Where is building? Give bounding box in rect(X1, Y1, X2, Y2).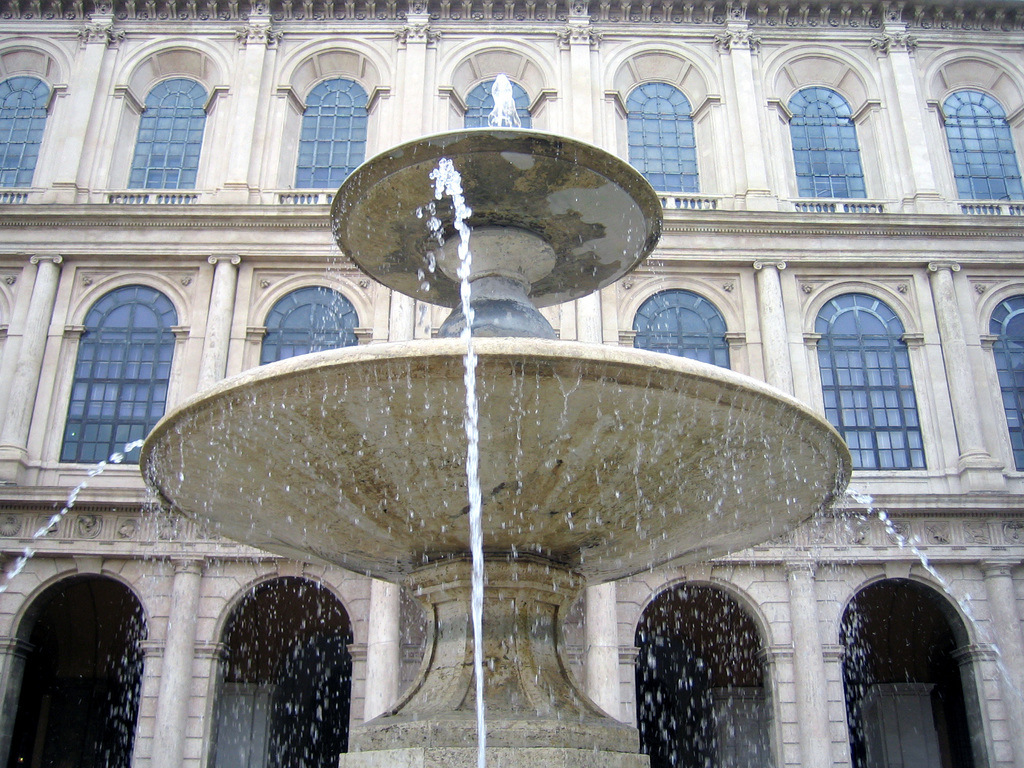
rect(0, 0, 1023, 767).
